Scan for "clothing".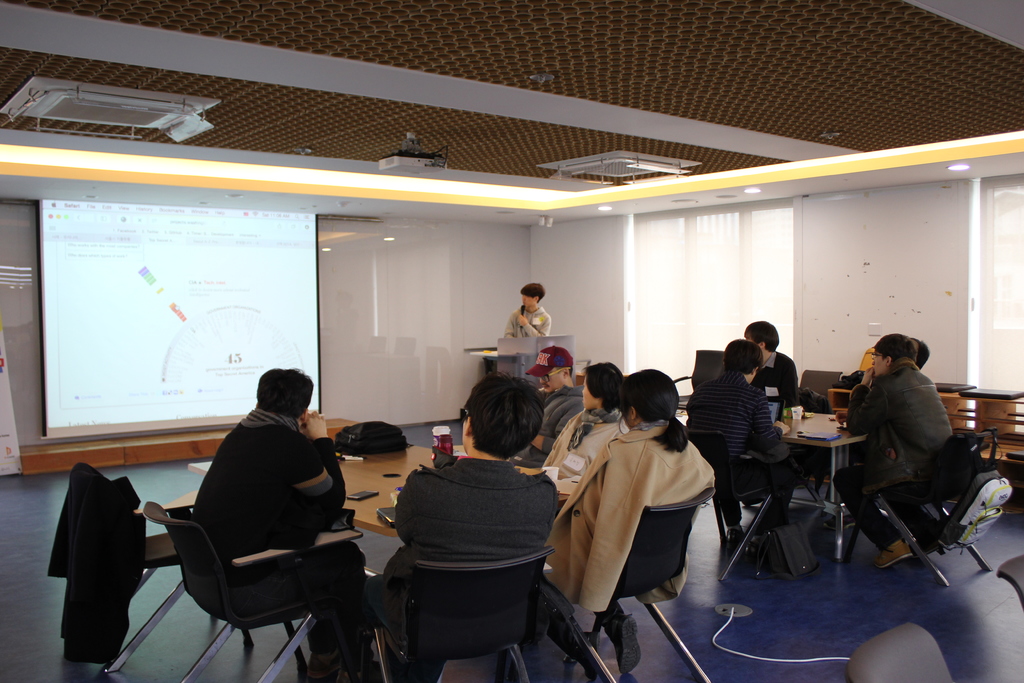
Scan result: [x1=498, y1=300, x2=557, y2=350].
